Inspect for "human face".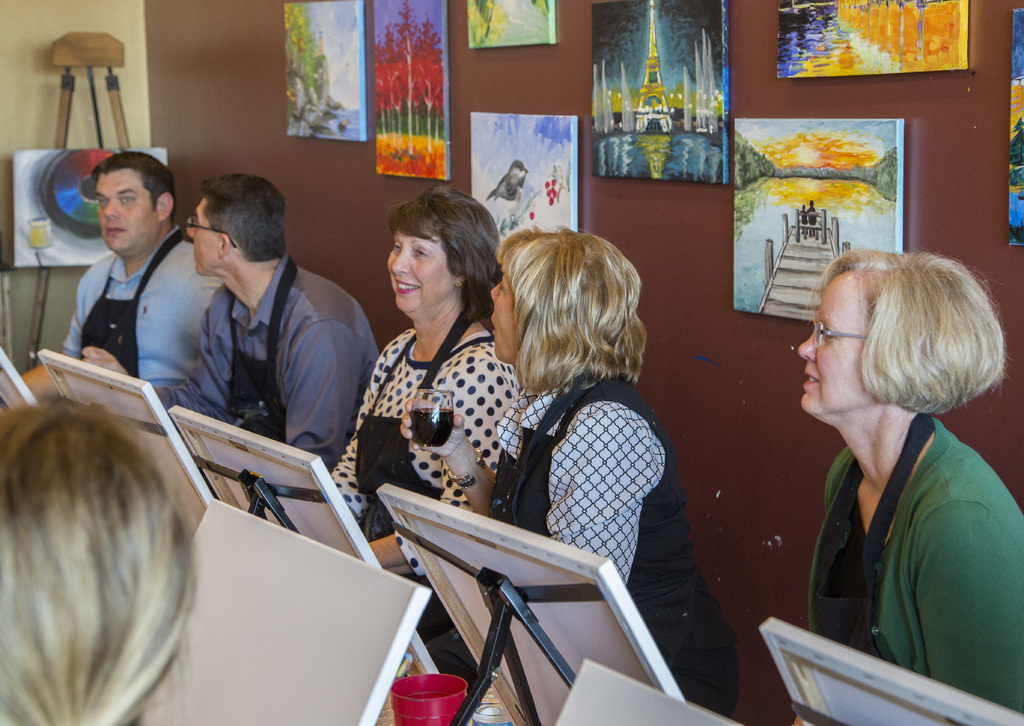
Inspection: rect(800, 272, 879, 415).
